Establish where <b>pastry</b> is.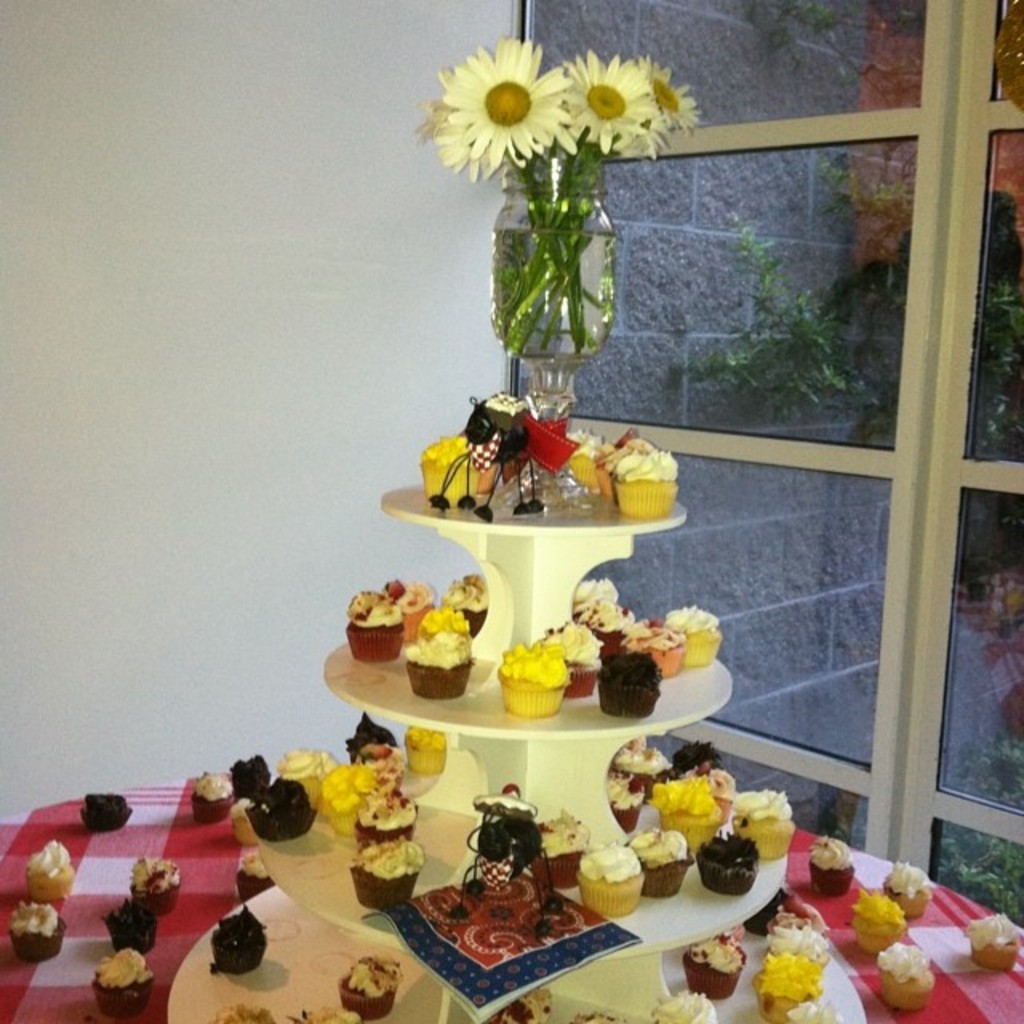
Established at 966,917,1022,966.
